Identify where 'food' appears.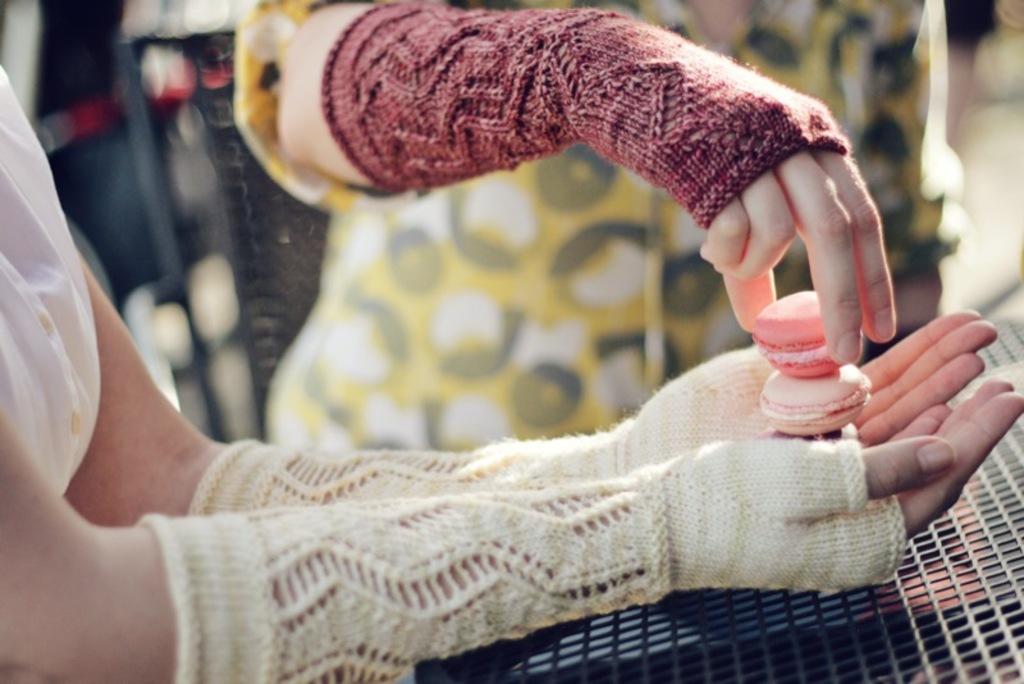
Appears at region(749, 427, 847, 444).
